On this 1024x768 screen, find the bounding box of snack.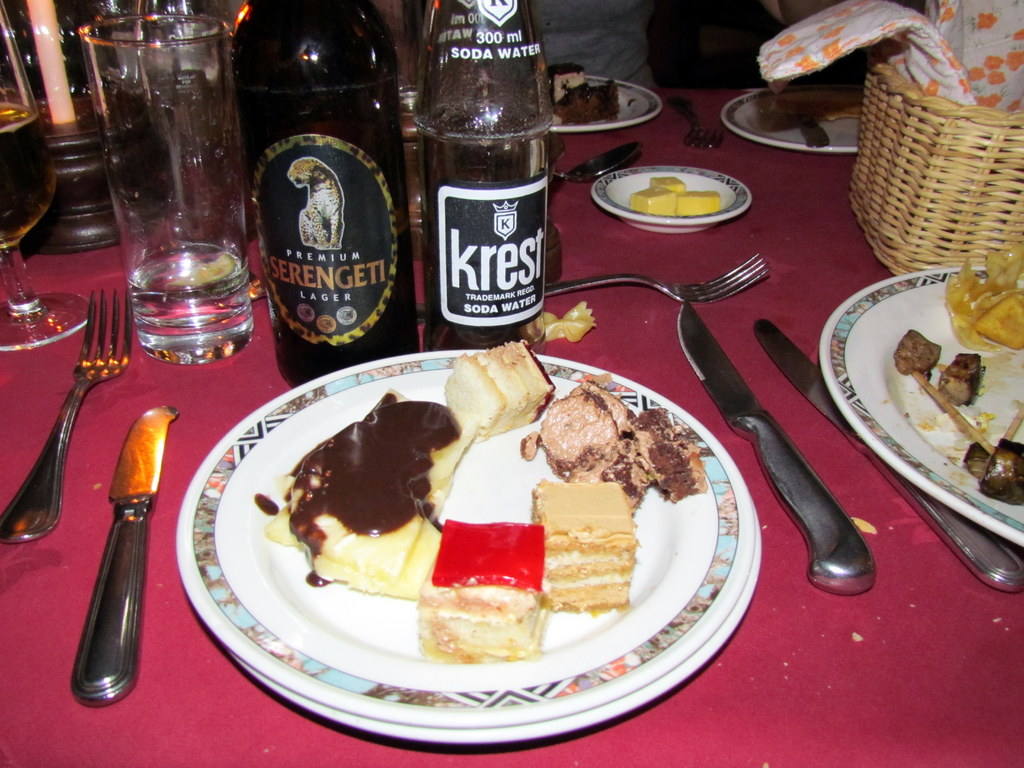
Bounding box: (x1=895, y1=328, x2=943, y2=372).
